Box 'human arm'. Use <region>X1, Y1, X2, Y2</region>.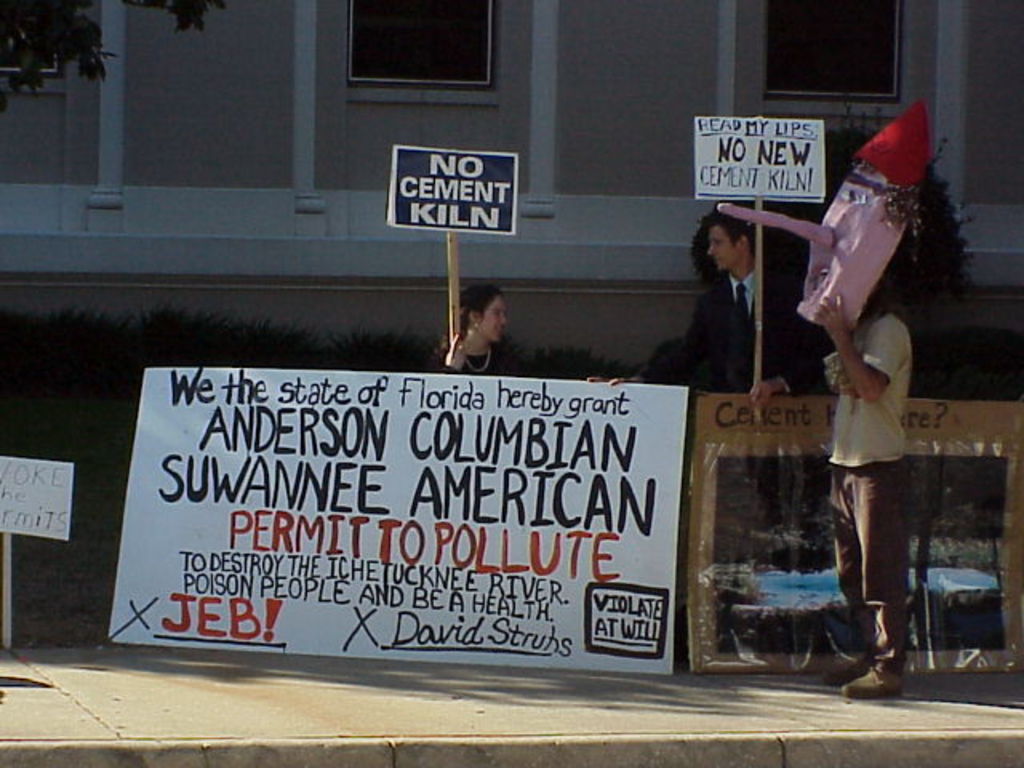
<region>819, 306, 912, 410</region>.
